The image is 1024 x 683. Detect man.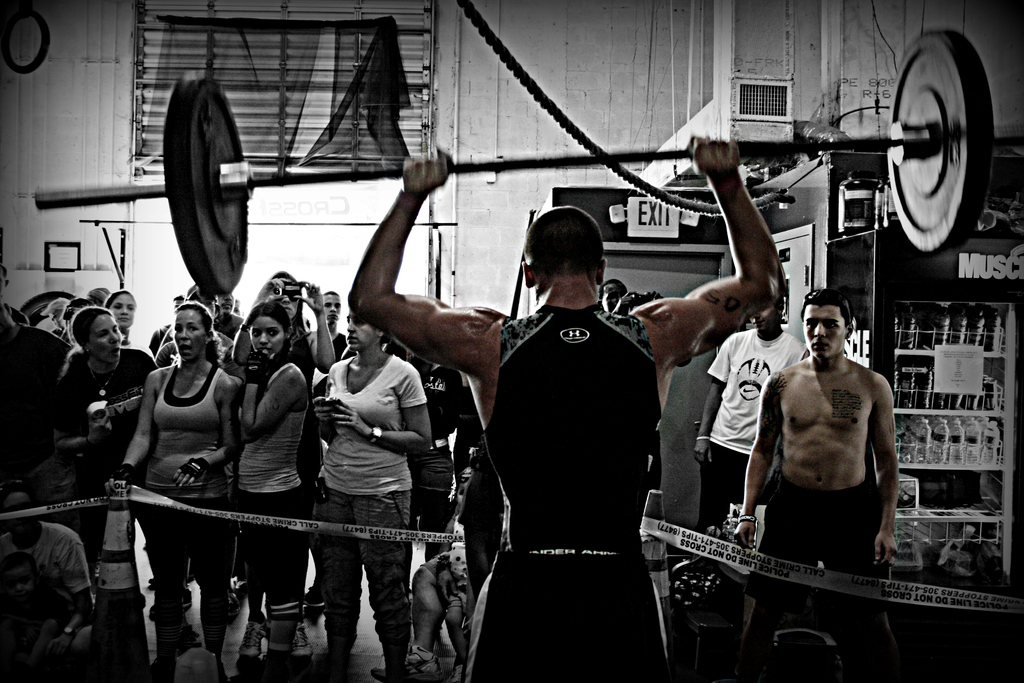
Detection: bbox=(596, 276, 663, 316).
